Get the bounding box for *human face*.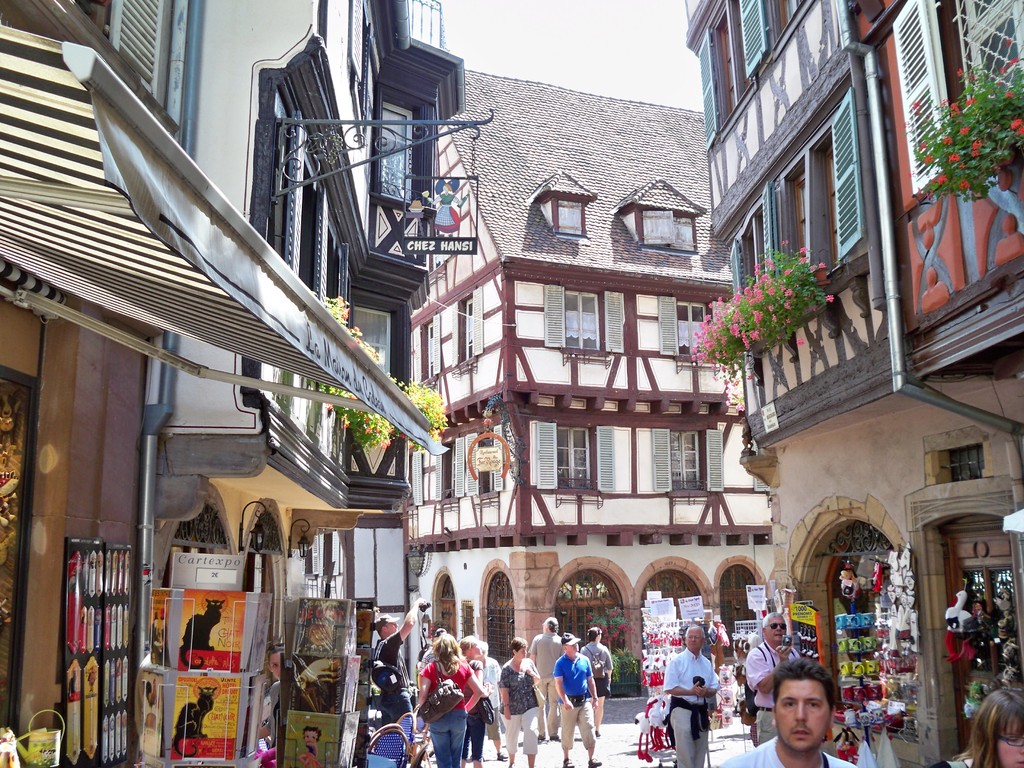
[x1=517, y1=650, x2=527, y2=664].
